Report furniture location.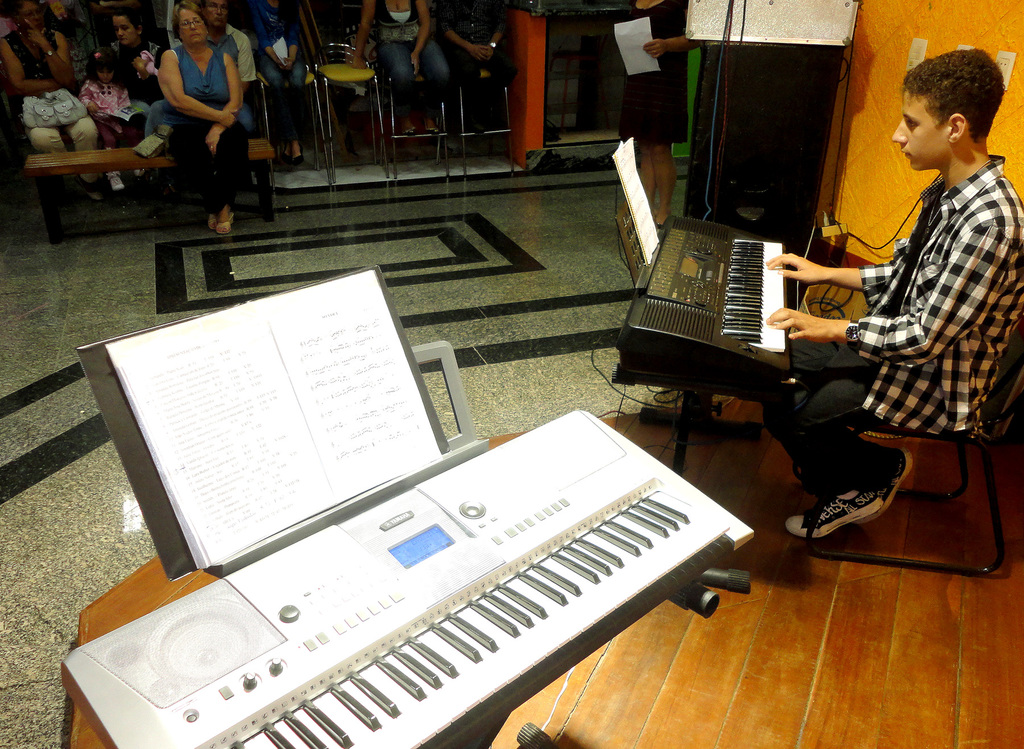
Report: bbox=(69, 433, 720, 748).
